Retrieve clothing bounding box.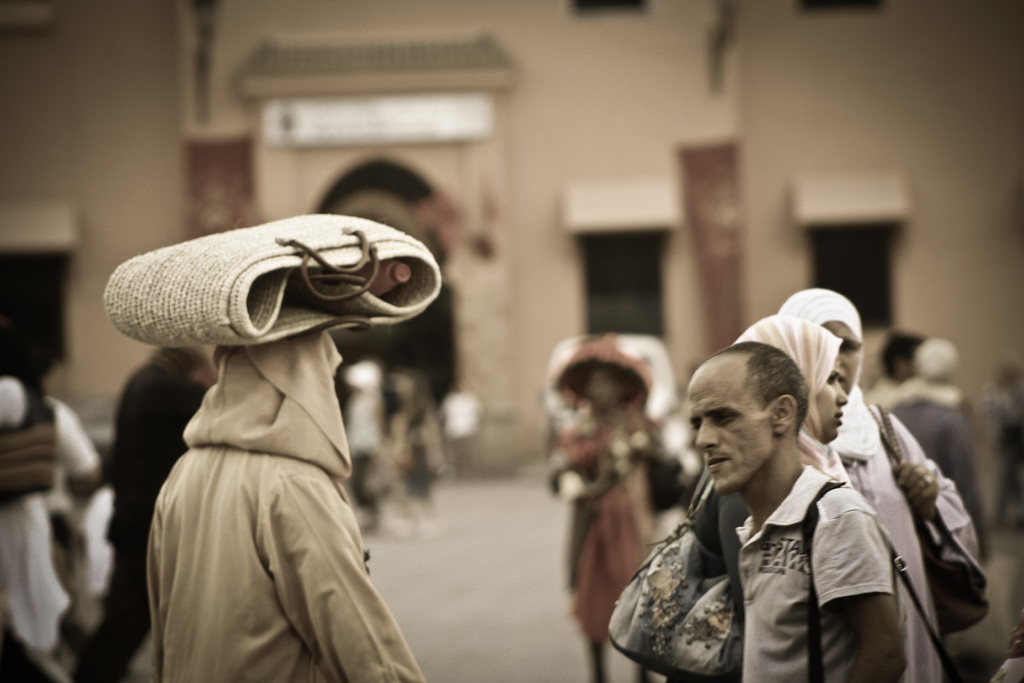
Bounding box: rect(0, 372, 101, 682).
